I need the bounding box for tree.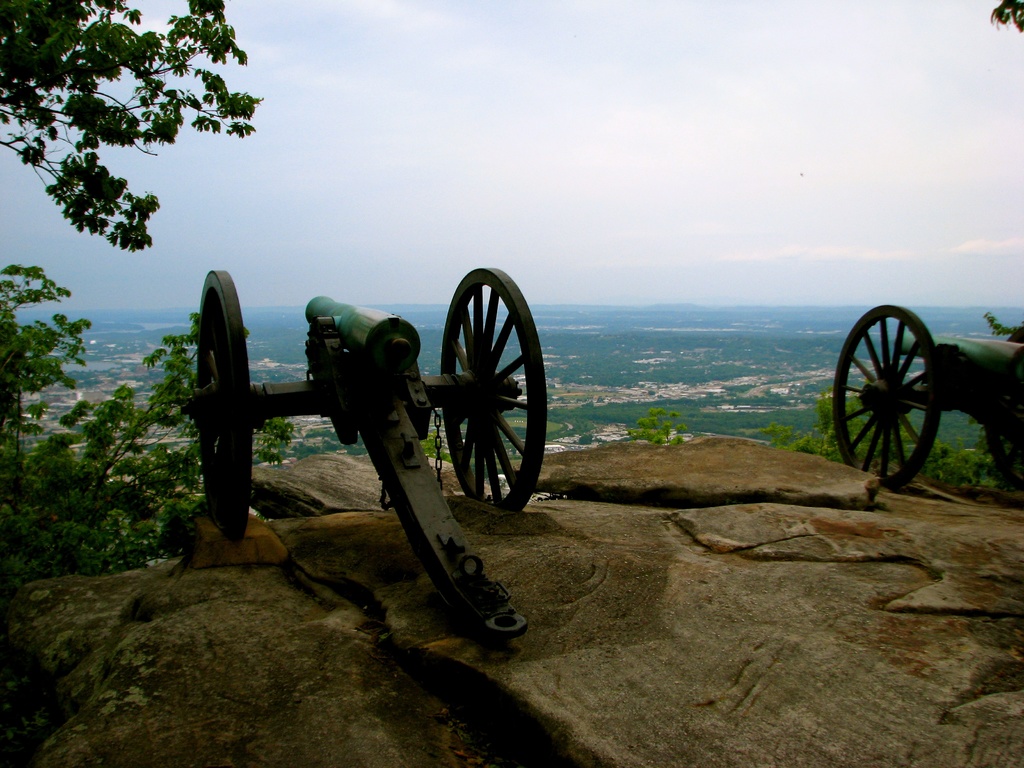
Here it is: (x1=0, y1=0, x2=268, y2=252).
